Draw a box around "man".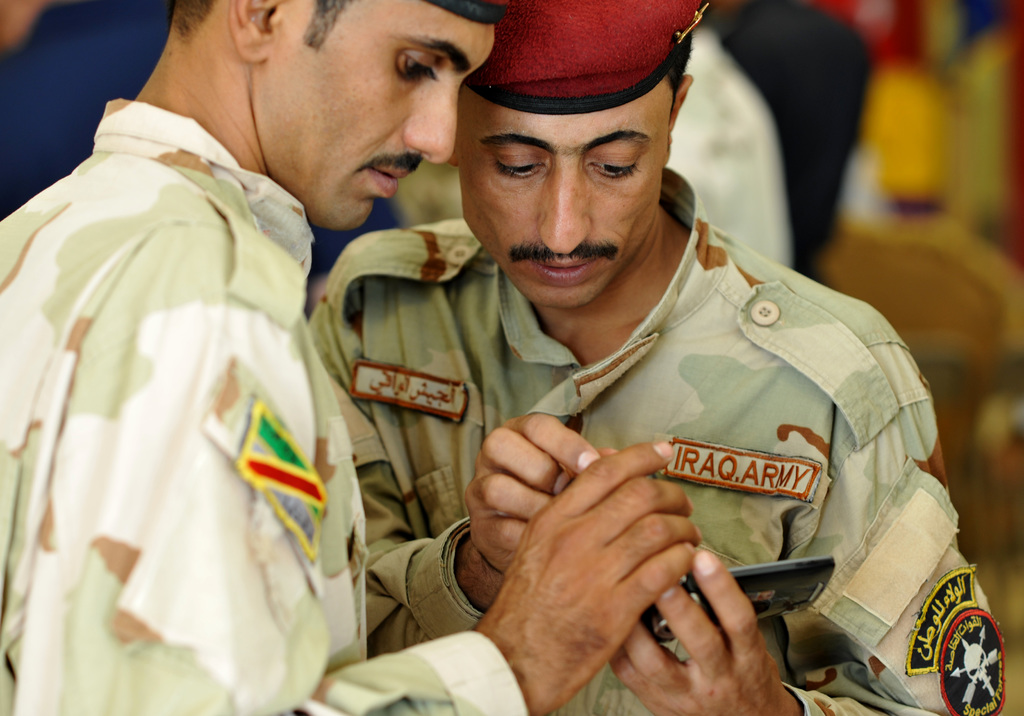
[0,0,711,715].
